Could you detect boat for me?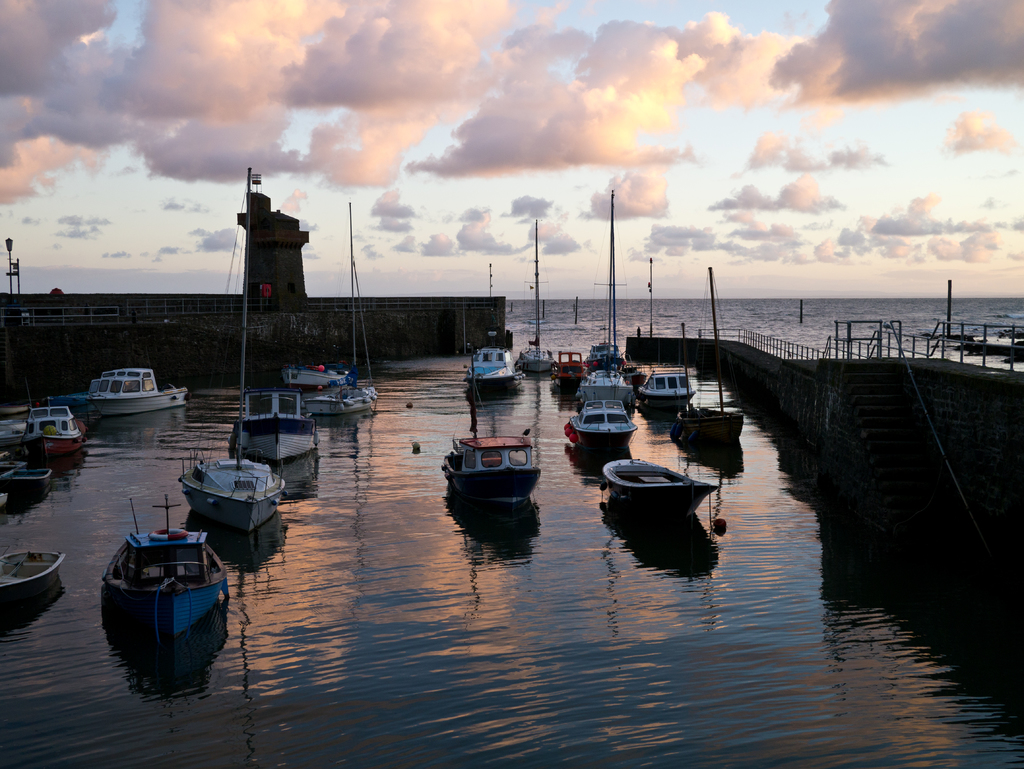
Detection result: <region>673, 266, 747, 442</region>.
